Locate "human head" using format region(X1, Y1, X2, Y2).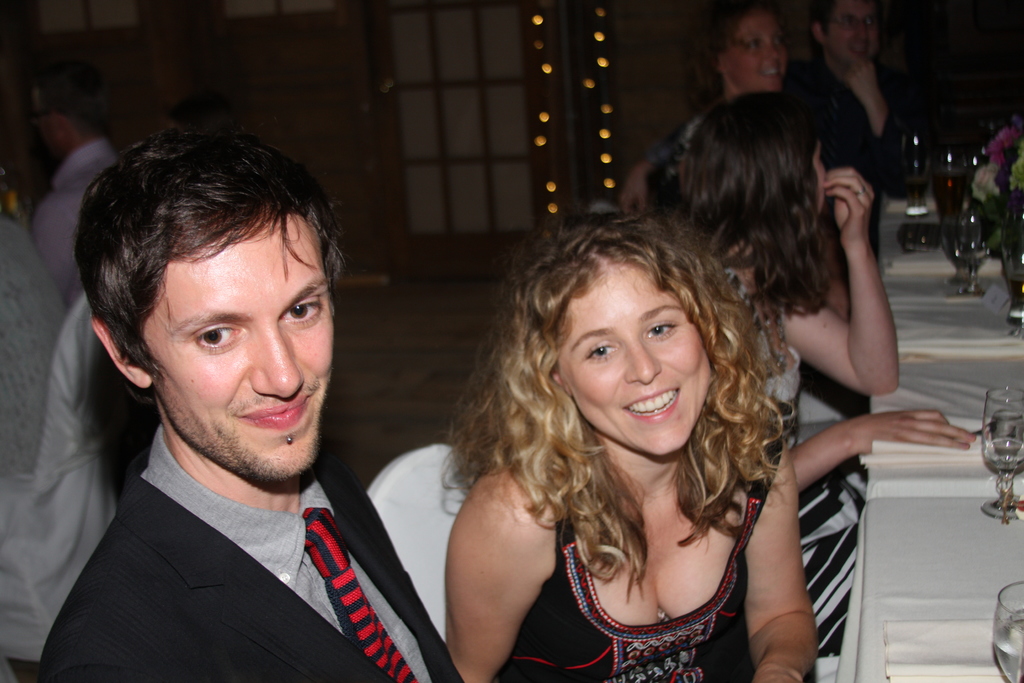
region(701, 5, 784, 93).
